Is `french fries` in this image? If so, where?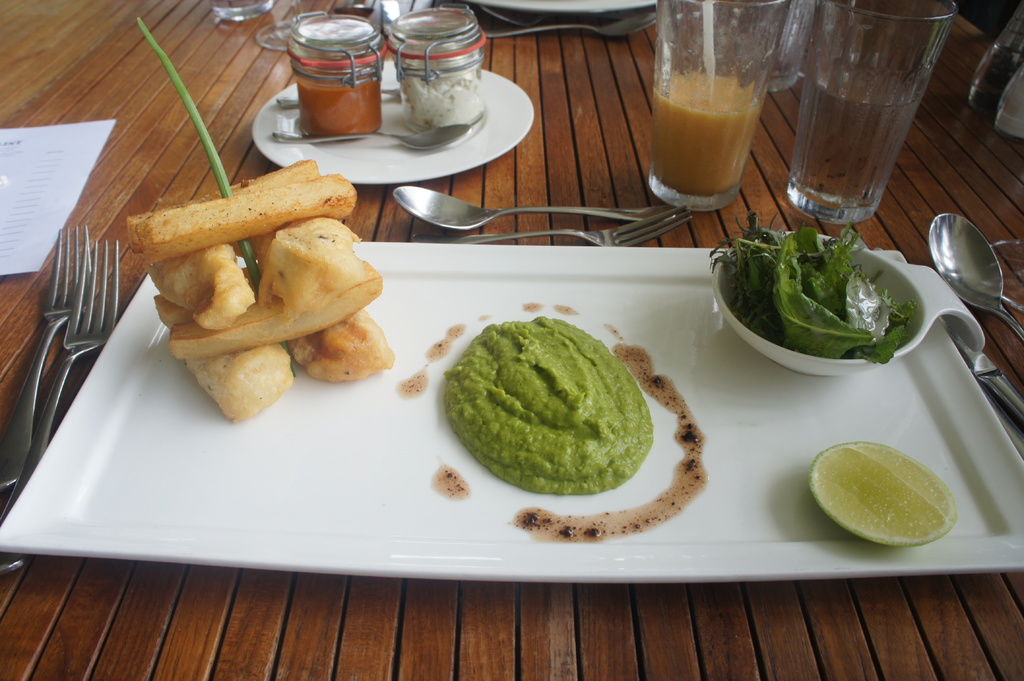
Yes, at bbox=[138, 172, 359, 257].
